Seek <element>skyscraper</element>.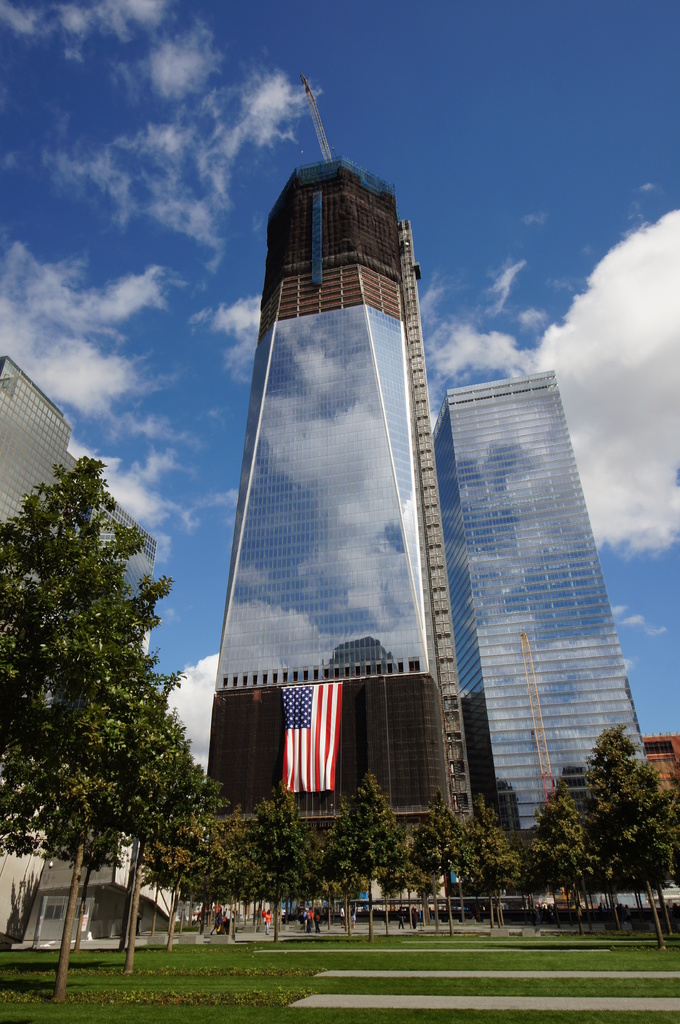
0, 364, 92, 929.
